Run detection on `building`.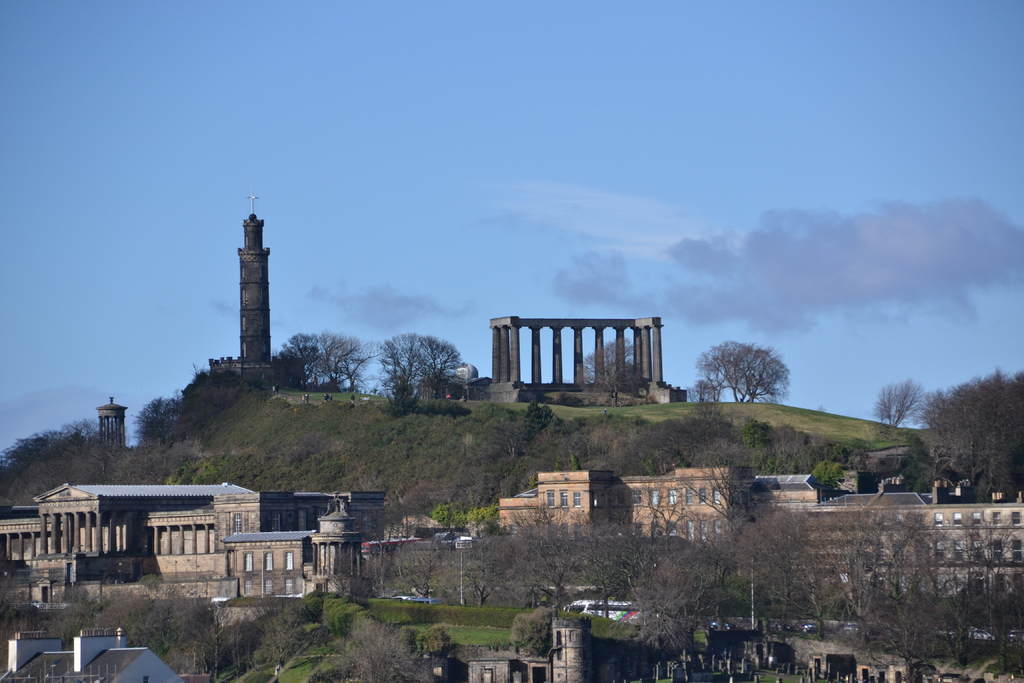
Result: bbox=(218, 525, 316, 598).
